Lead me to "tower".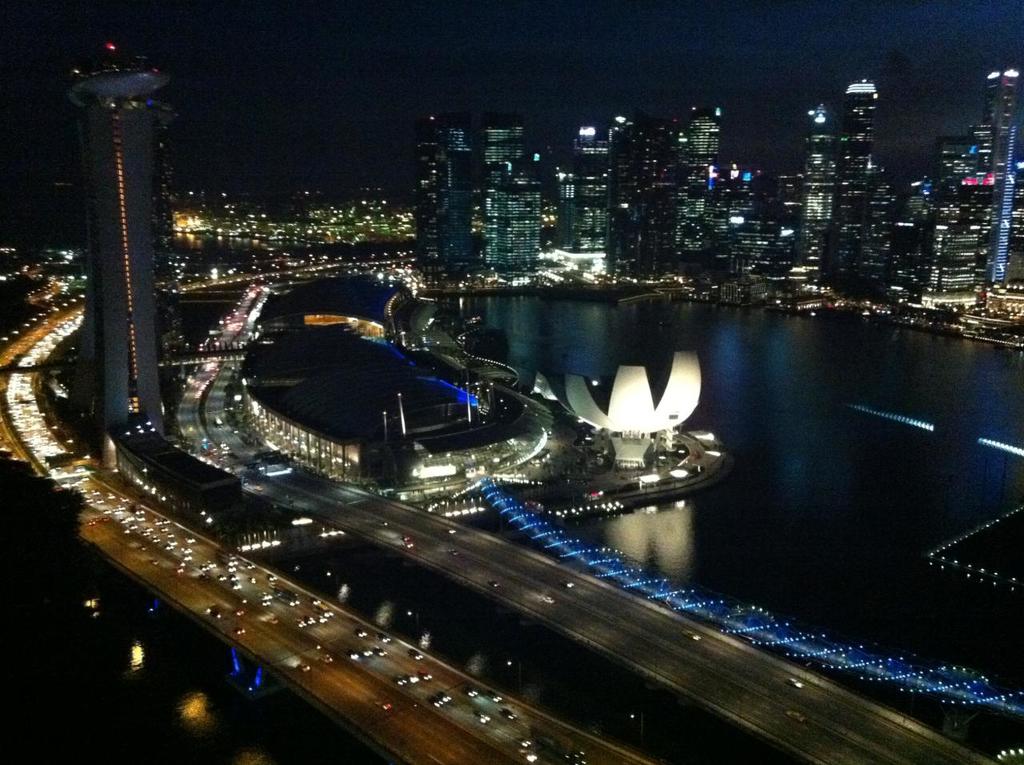
Lead to 606/105/759/300.
